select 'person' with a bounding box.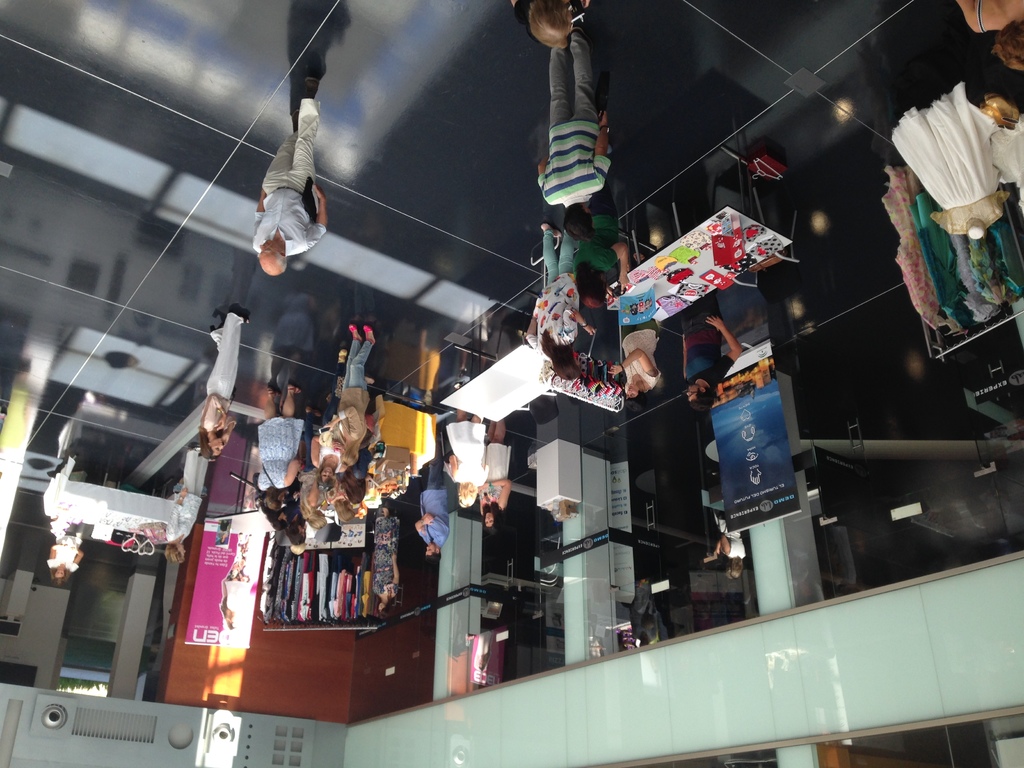
box(604, 246, 664, 415).
